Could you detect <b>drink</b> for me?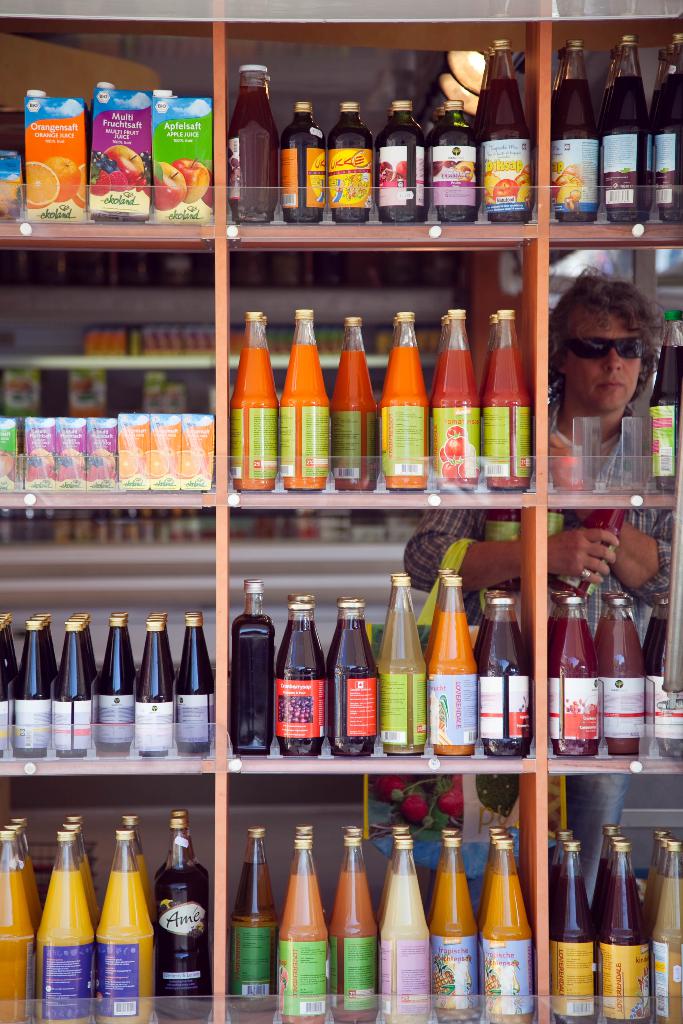
Detection result: BBox(227, 84, 287, 223).
